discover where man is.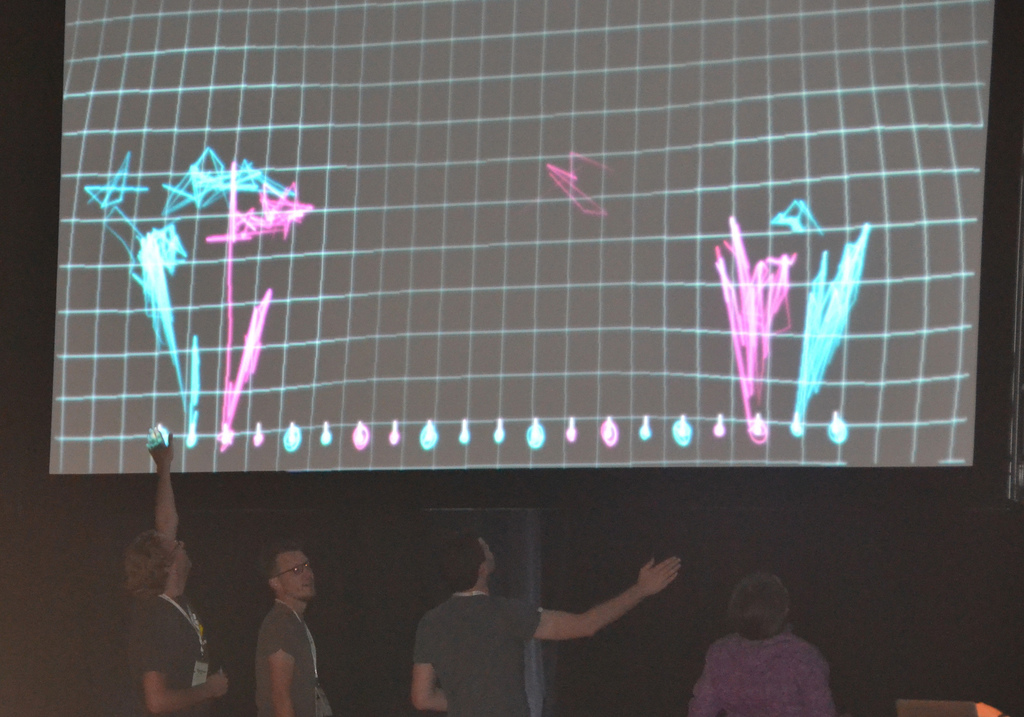
Discovered at [224,543,333,714].
